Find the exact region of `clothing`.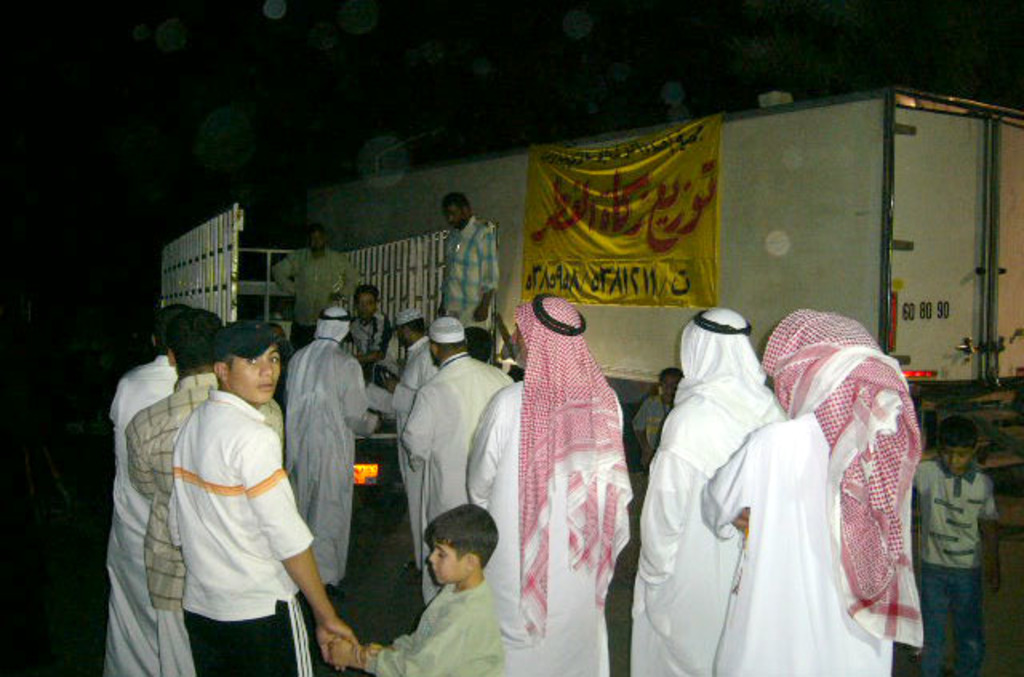
Exact region: detection(915, 458, 994, 675).
